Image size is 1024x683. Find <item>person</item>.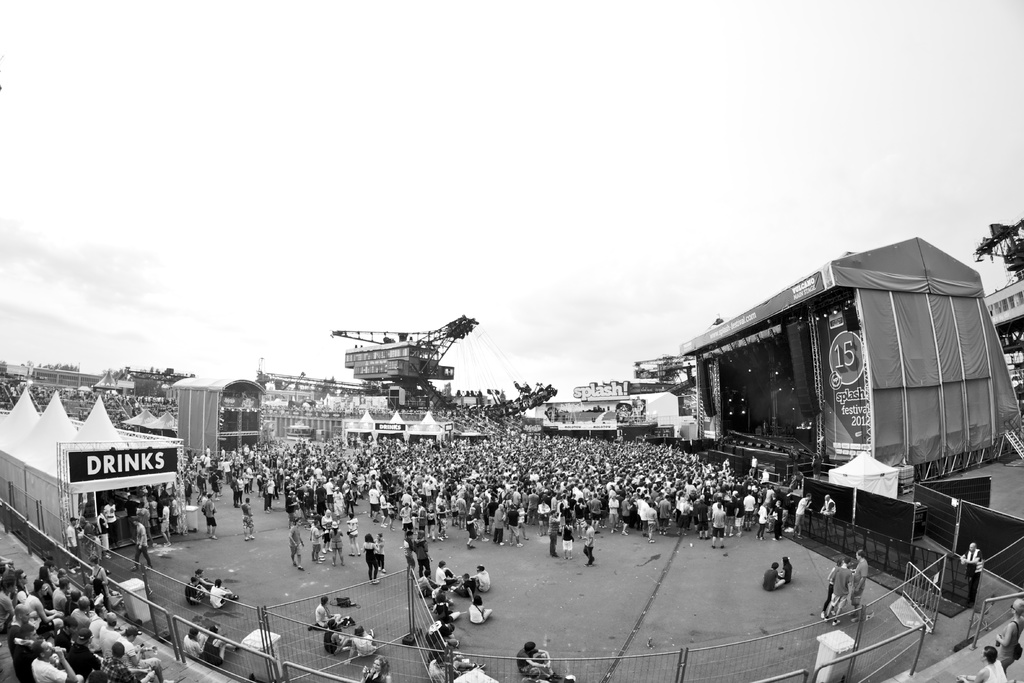
469,564,492,591.
